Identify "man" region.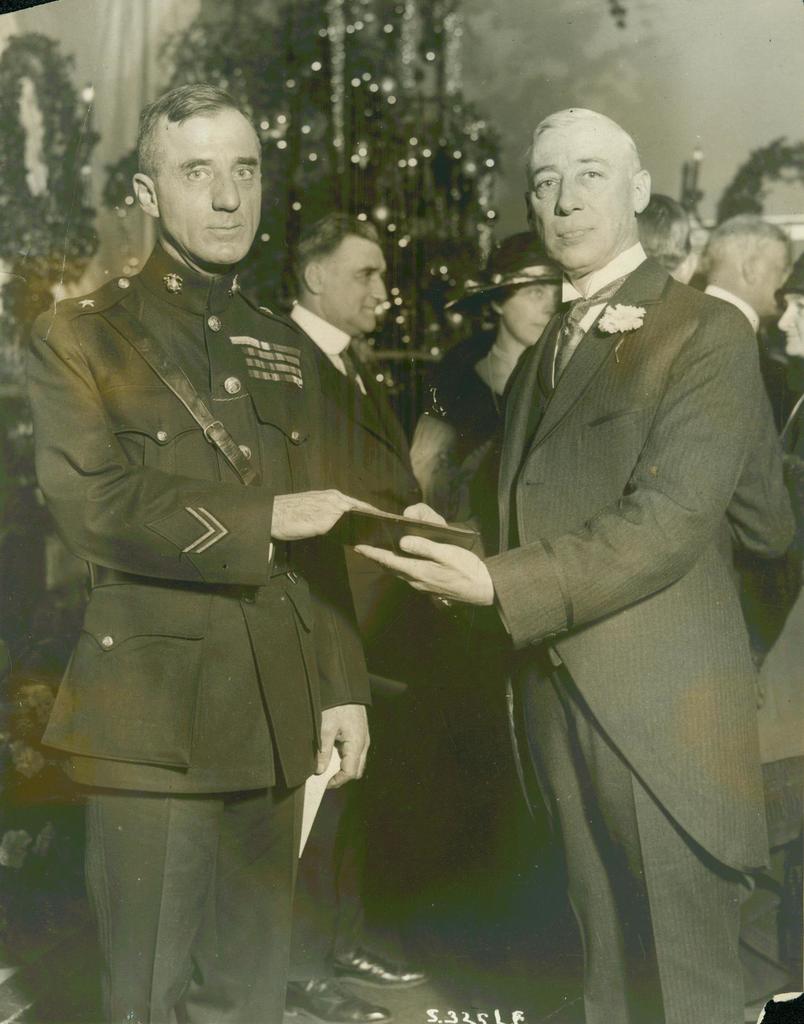
Region: {"x1": 275, "y1": 212, "x2": 408, "y2": 455}.
